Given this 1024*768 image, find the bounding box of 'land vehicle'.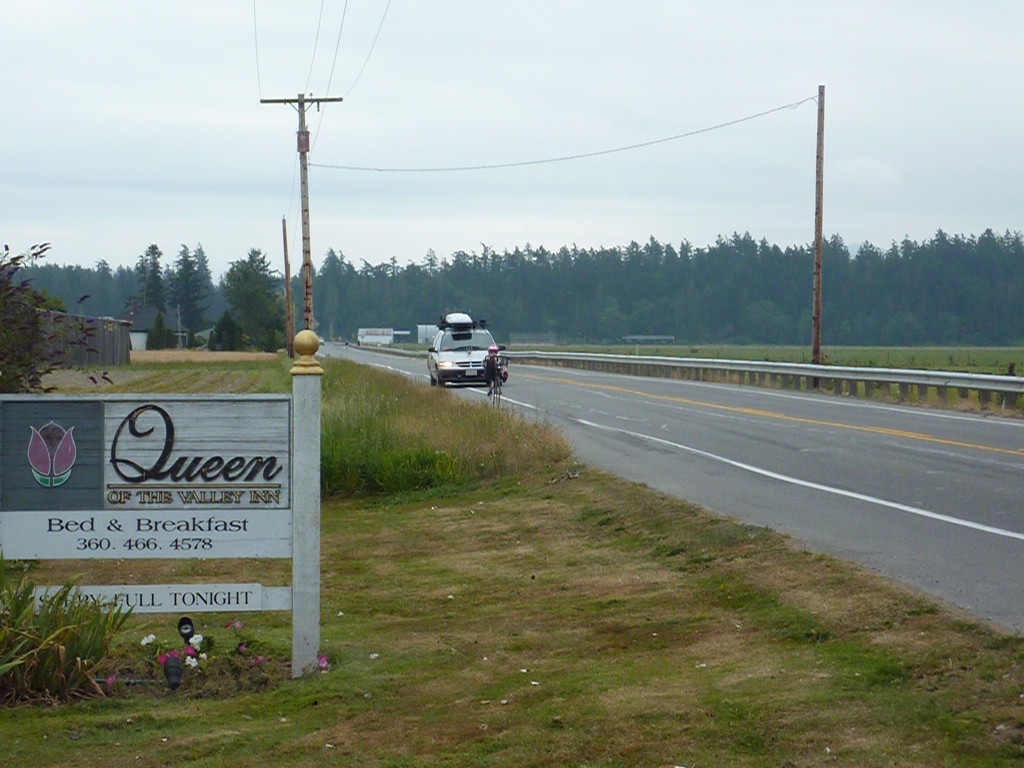
(419, 310, 515, 392).
